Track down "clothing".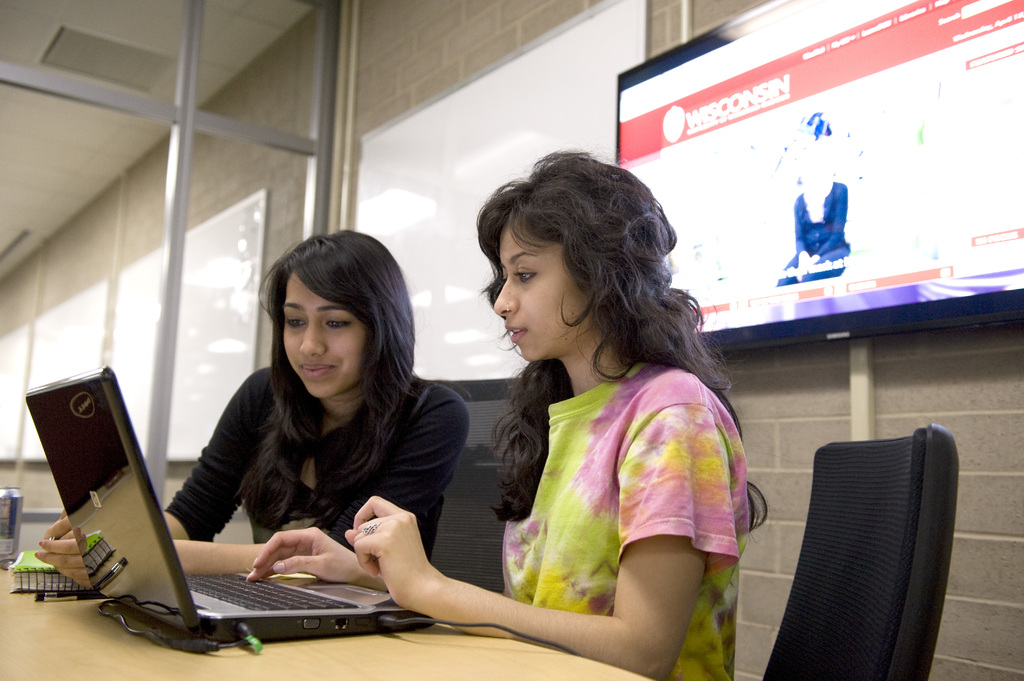
Tracked to (left=164, top=366, right=470, bottom=559).
